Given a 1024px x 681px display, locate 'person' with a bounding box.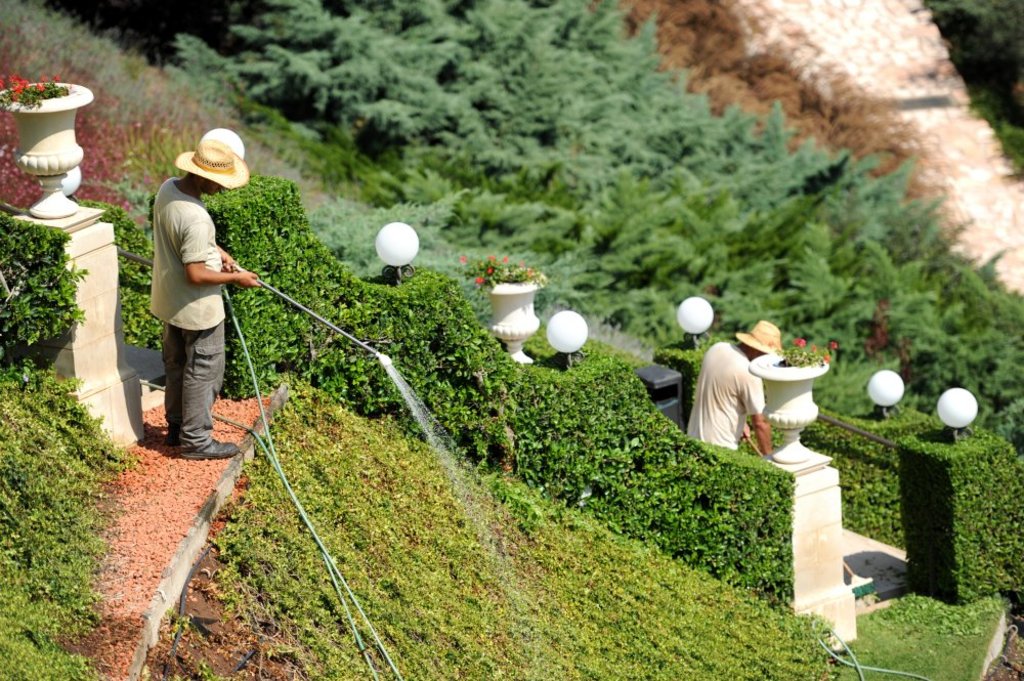
Located: <region>144, 135, 262, 456</region>.
